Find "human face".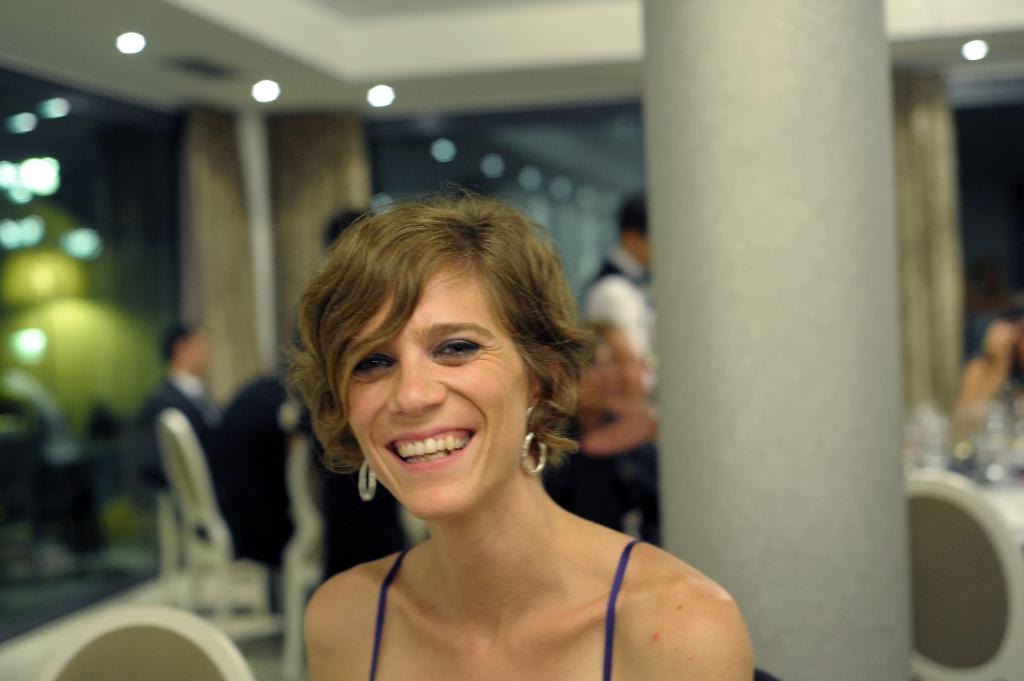
342:257:527:519.
